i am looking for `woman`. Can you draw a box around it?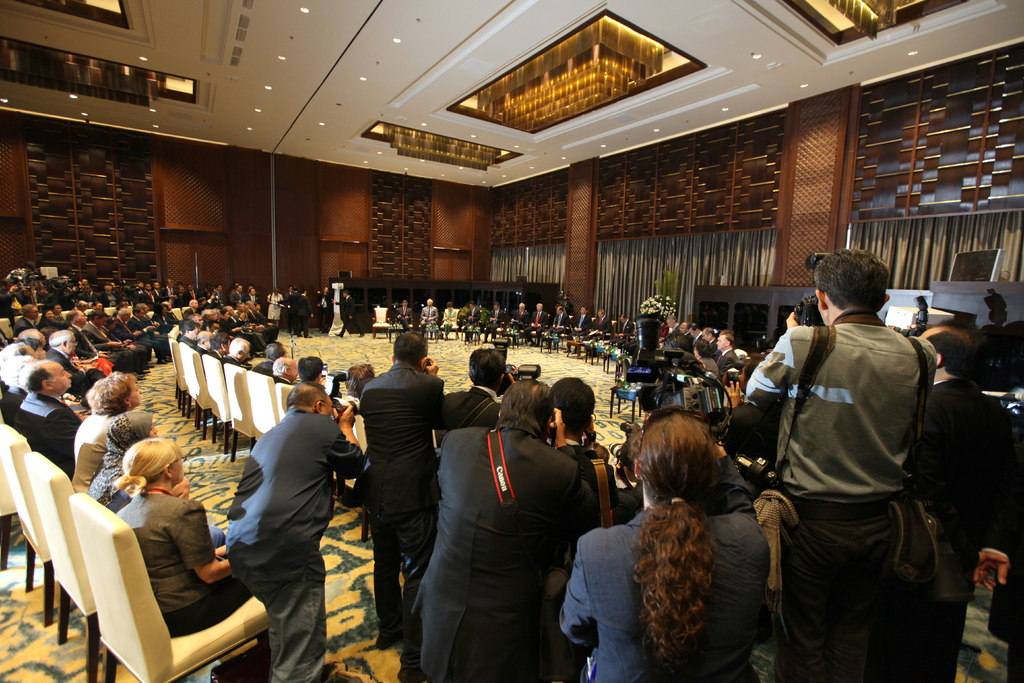
Sure, the bounding box is {"x1": 556, "y1": 402, "x2": 770, "y2": 682}.
